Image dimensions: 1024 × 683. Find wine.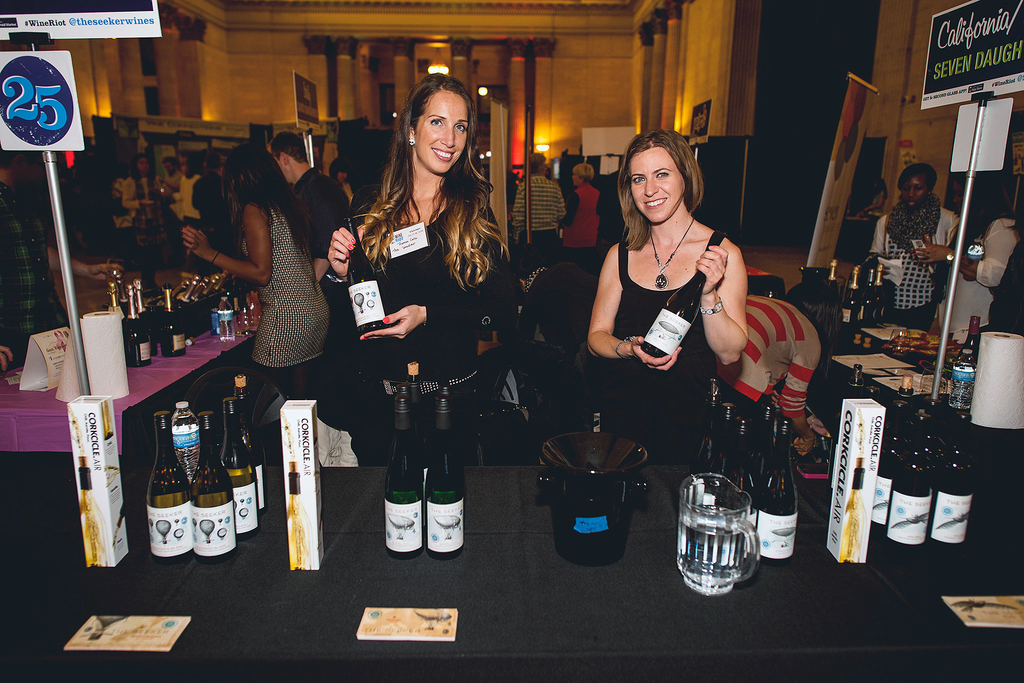
left=860, top=258, right=886, bottom=322.
